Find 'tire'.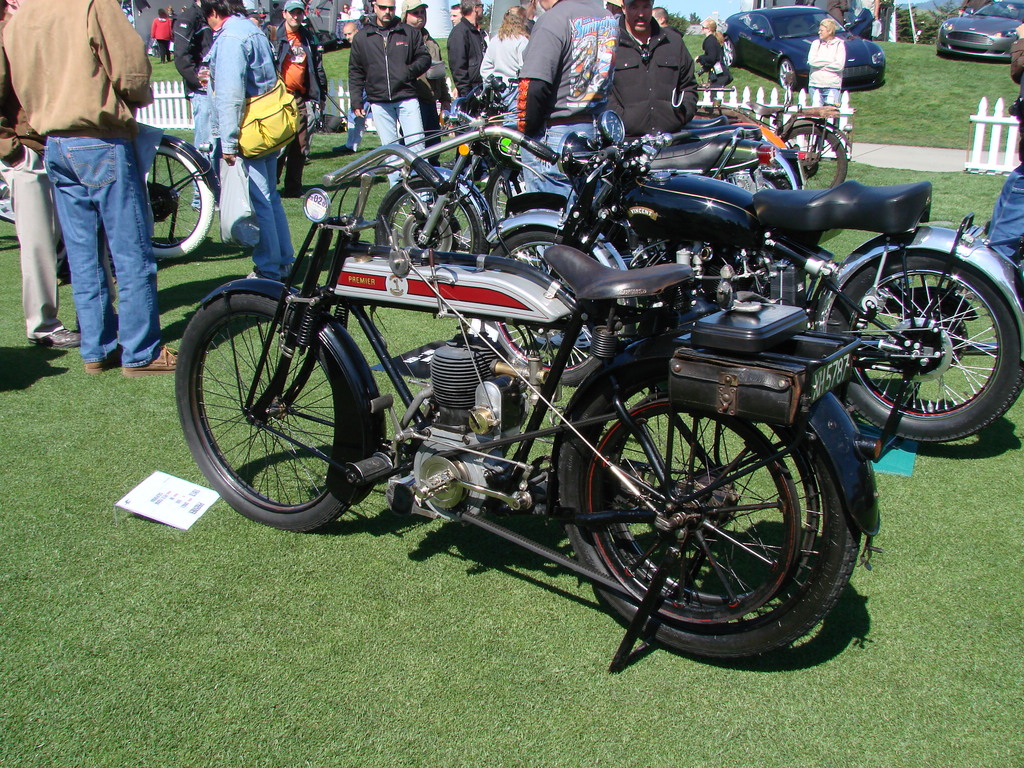
pyautogui.locateOnScreen(828, 252, 1023, 442).
